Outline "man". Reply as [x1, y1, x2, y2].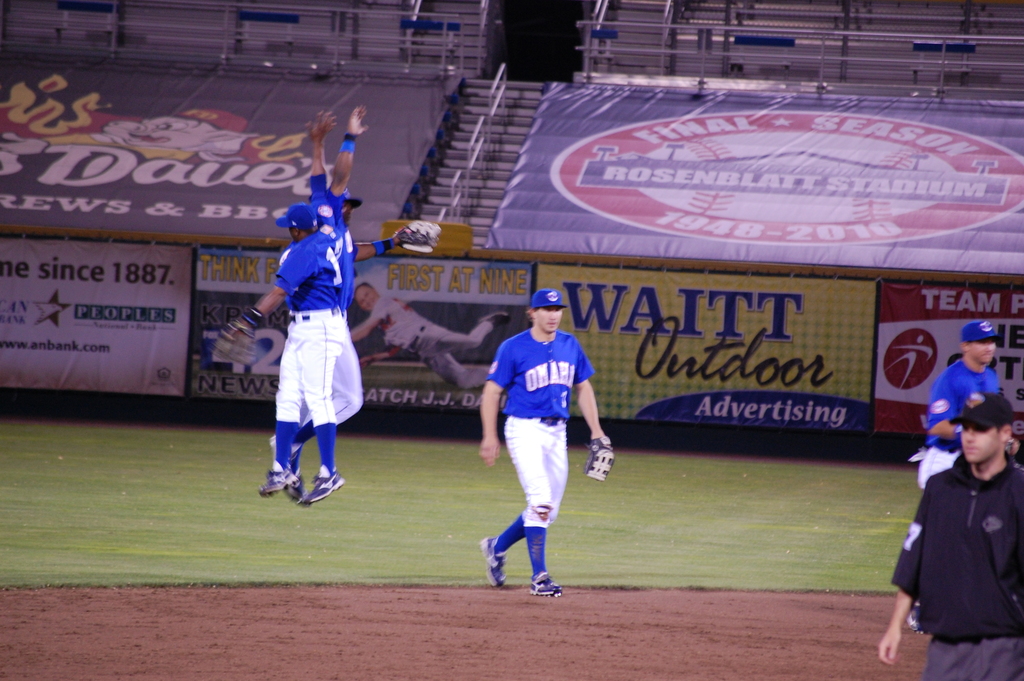
[906, 318, 1003, 637].
